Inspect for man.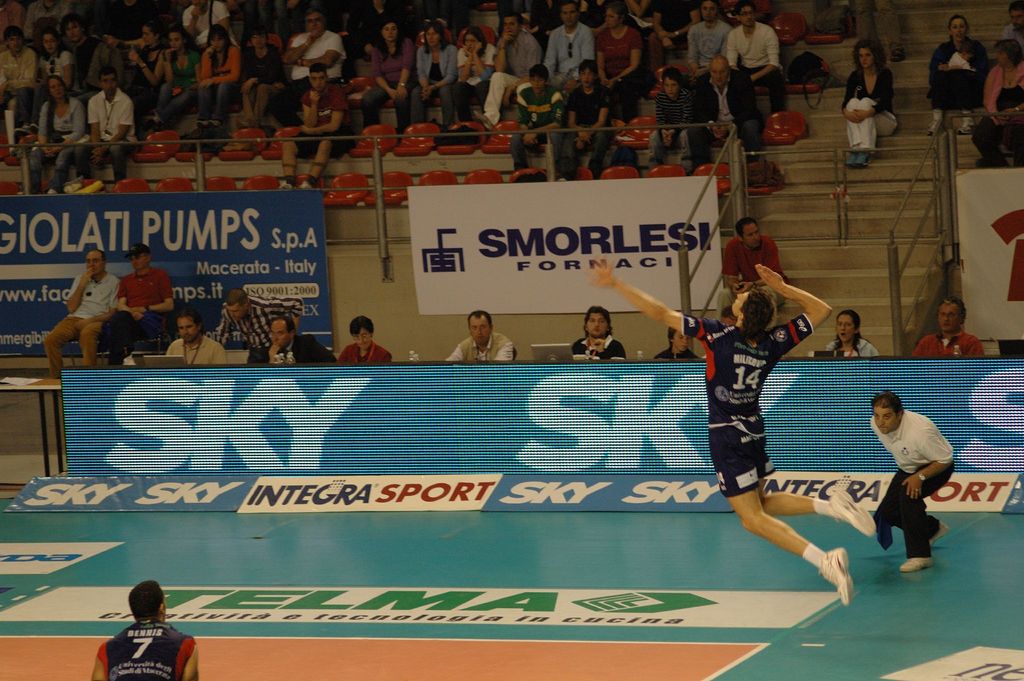
Inspection: locate(228, 296, 303, 351).
